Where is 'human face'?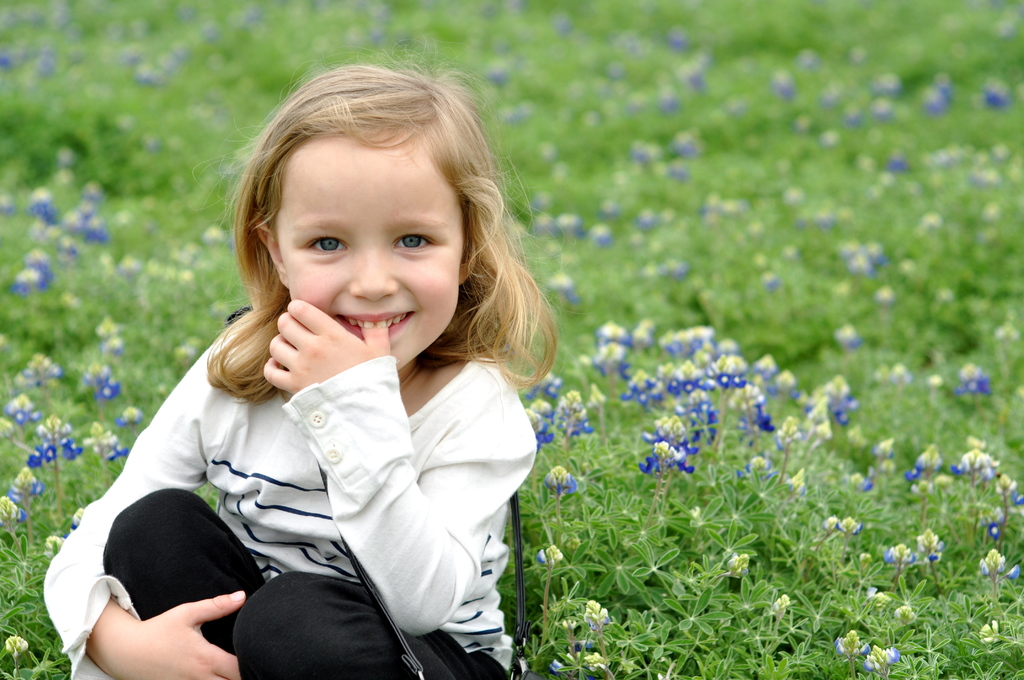
(x1=278, y1=133, x2=461, y2=367).
